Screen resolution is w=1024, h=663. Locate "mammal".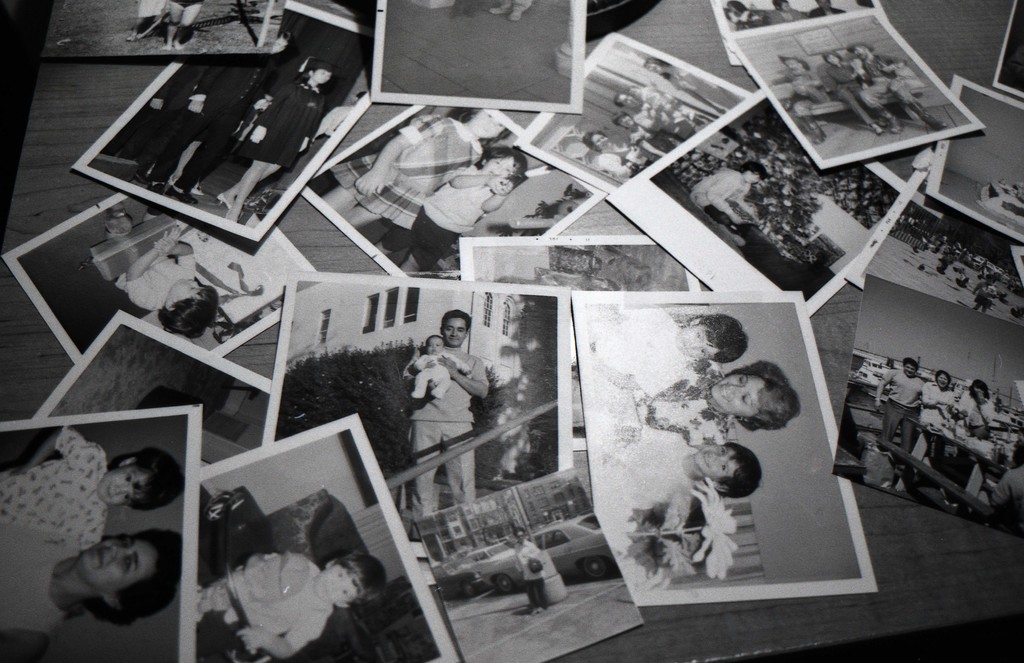
{"x1": 724, "y1": 1, "x2": 760, "y2": 33}.
